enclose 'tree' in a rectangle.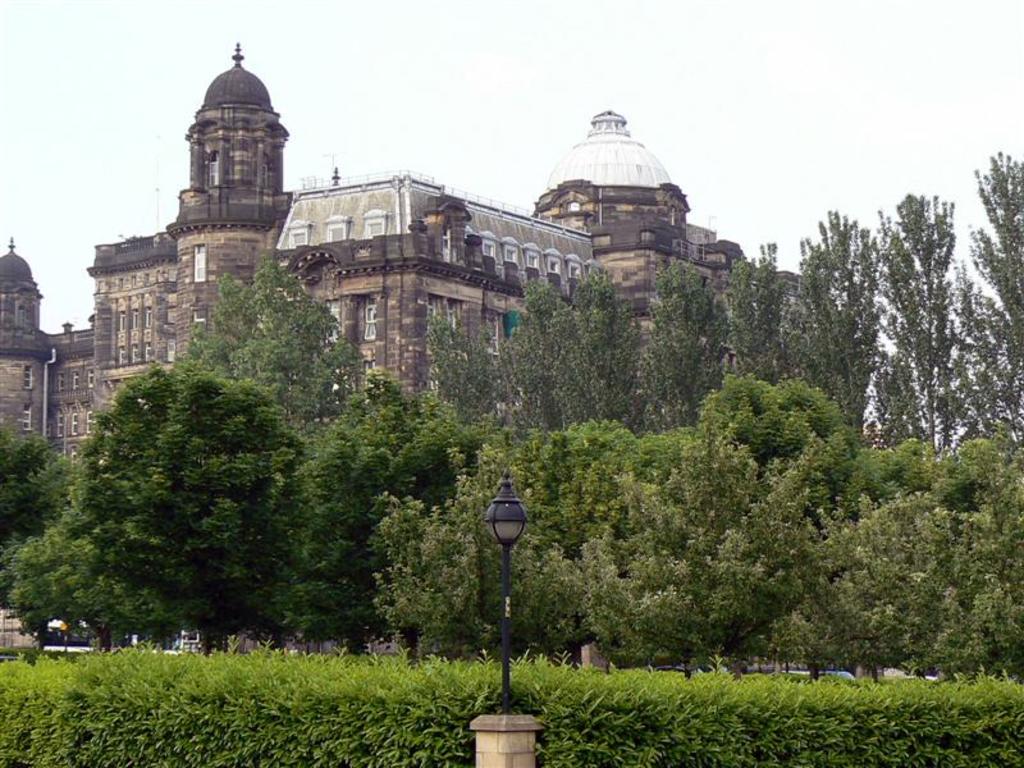
{"x1": 792, "y1": 202, "x2": 887, "y2": 431}.
